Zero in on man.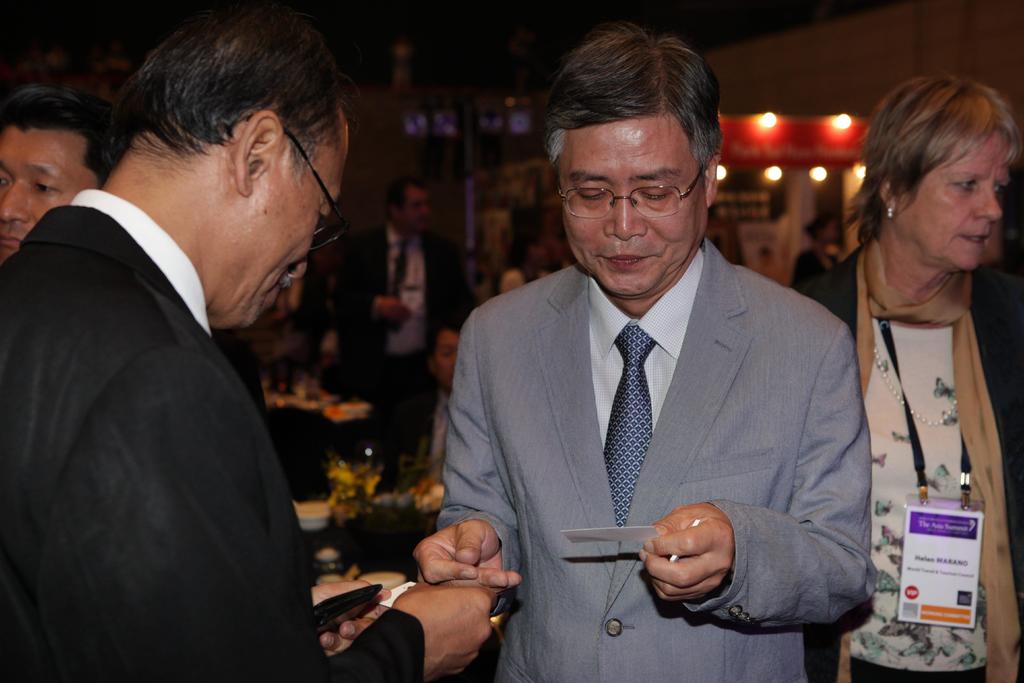
Zeroed in: 12,13,388,668.
